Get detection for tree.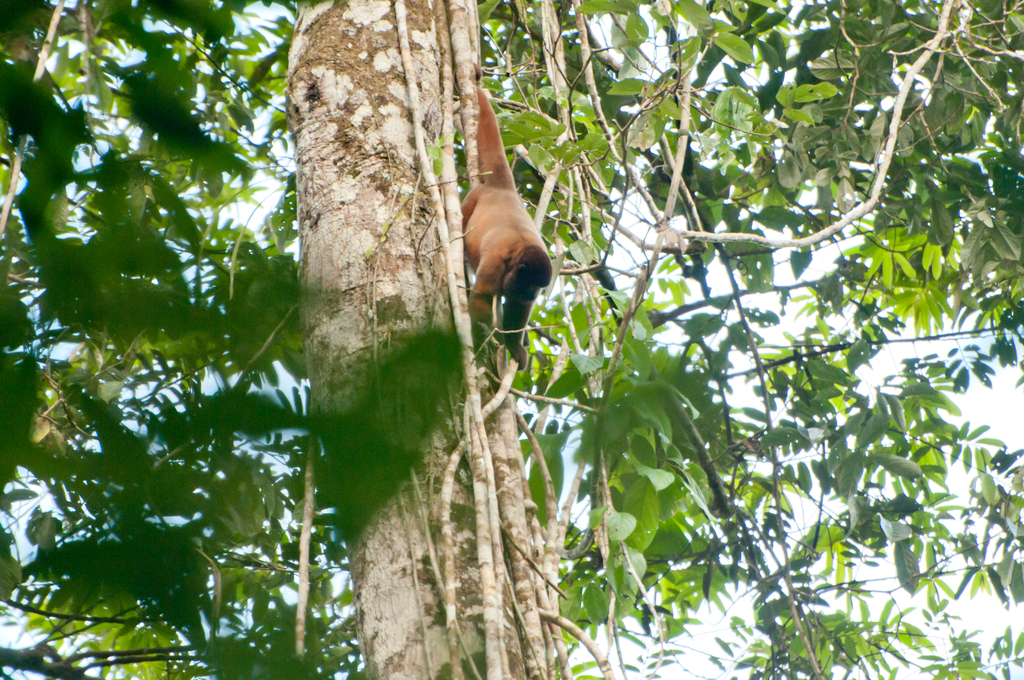
Detection: [x1=4, y1=9, x2=1023, y2=641].
